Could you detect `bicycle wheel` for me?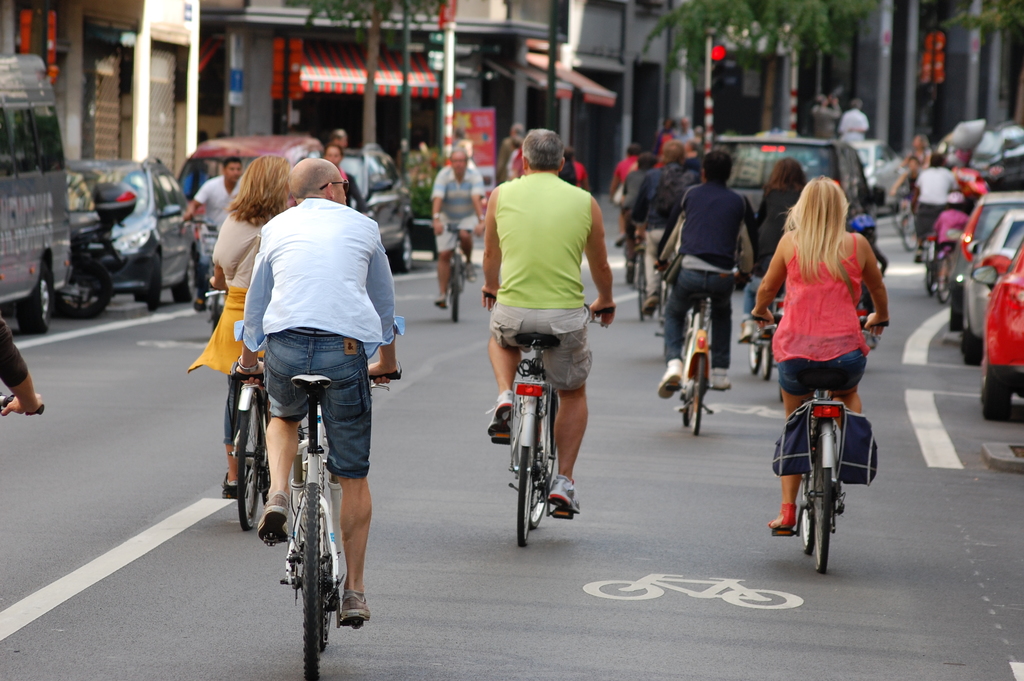
Detection result: select_region(451, 254, 459, 327).
